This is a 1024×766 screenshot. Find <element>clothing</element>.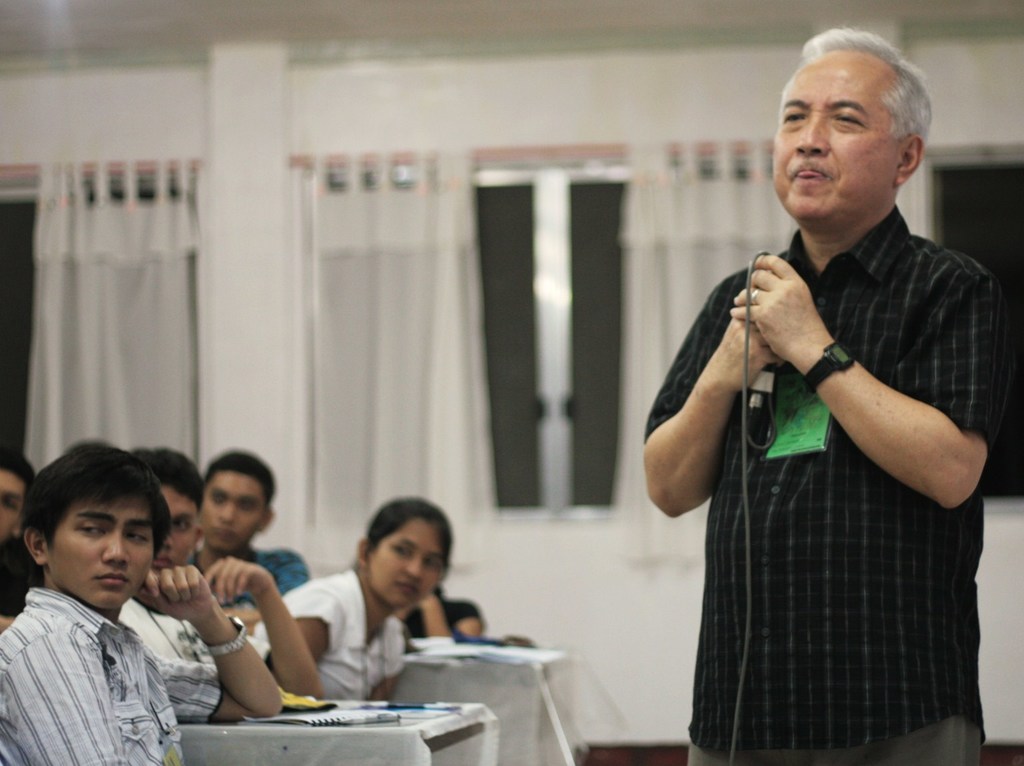
Bounding box: <region>112, 598, 223, 663</region>.
